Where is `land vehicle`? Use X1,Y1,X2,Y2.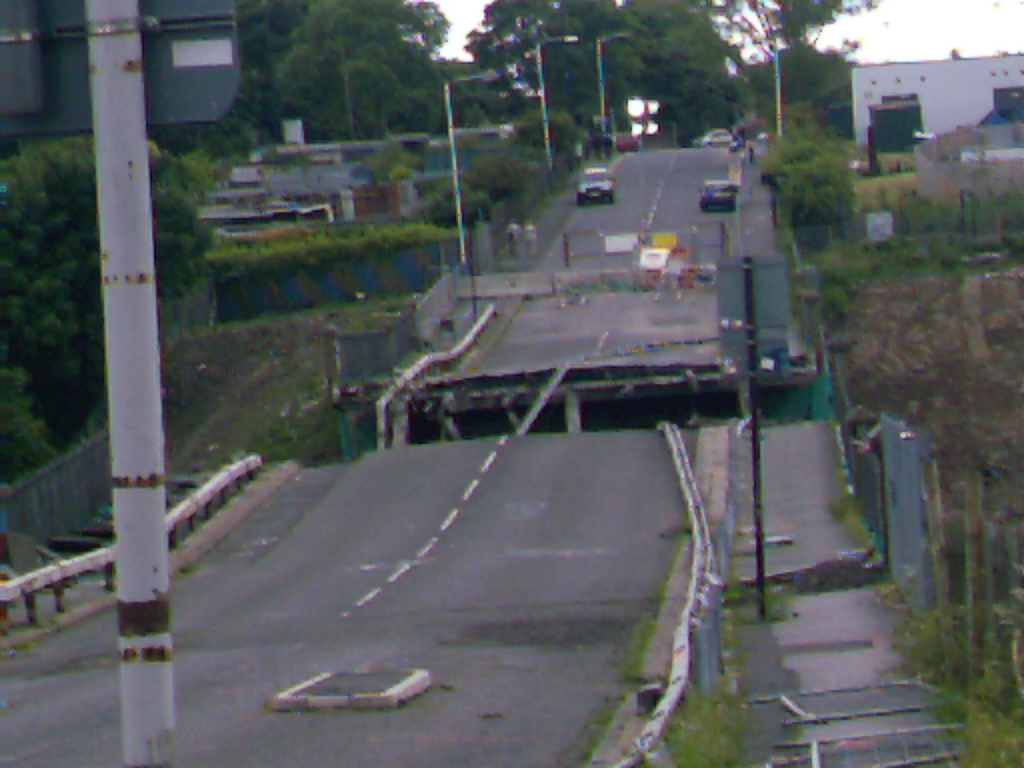
698,178,738,215.
